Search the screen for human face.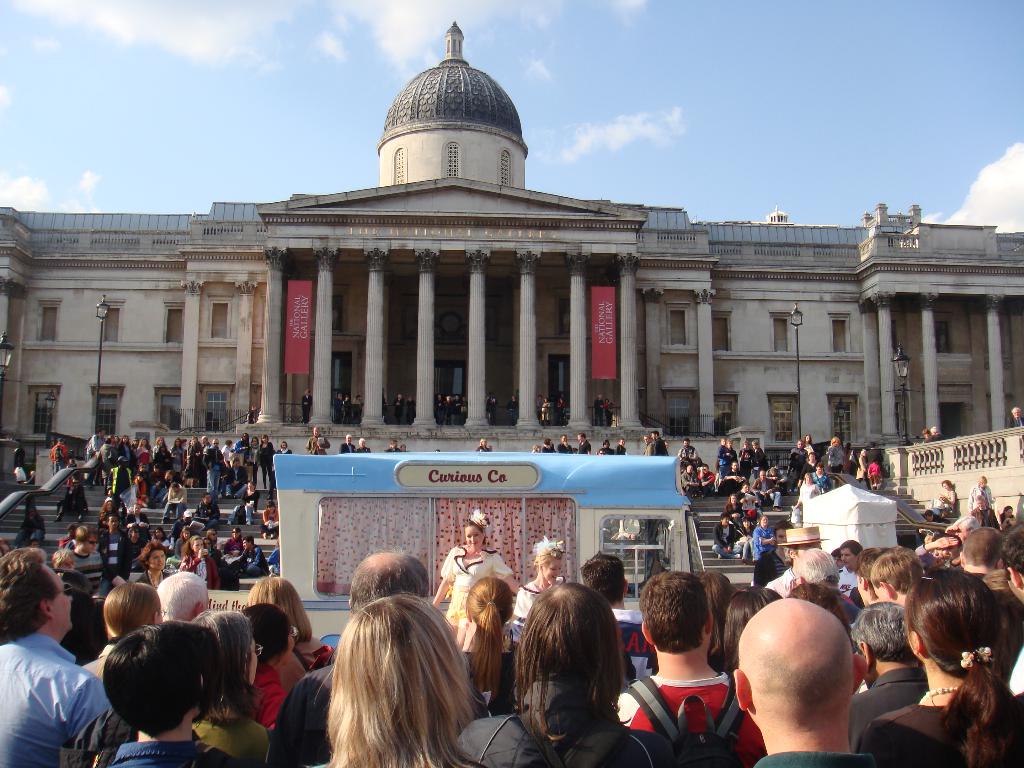
Found at select_region(36, 560, 74, 627).
